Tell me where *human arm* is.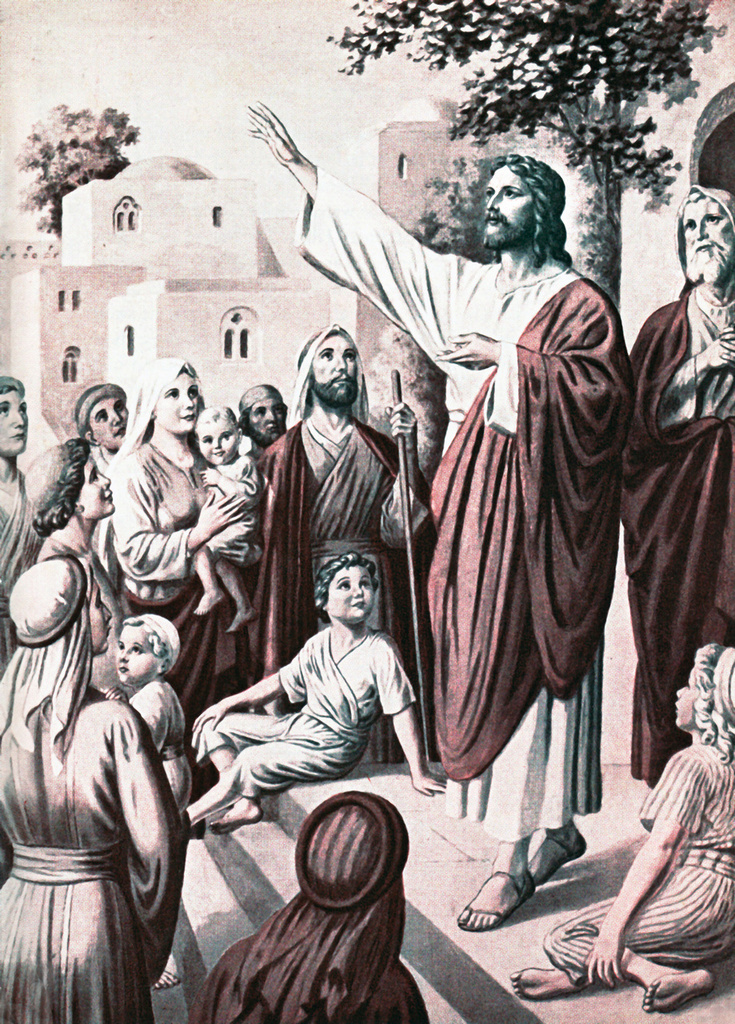
*human arm* is at (374,638,449,794).
